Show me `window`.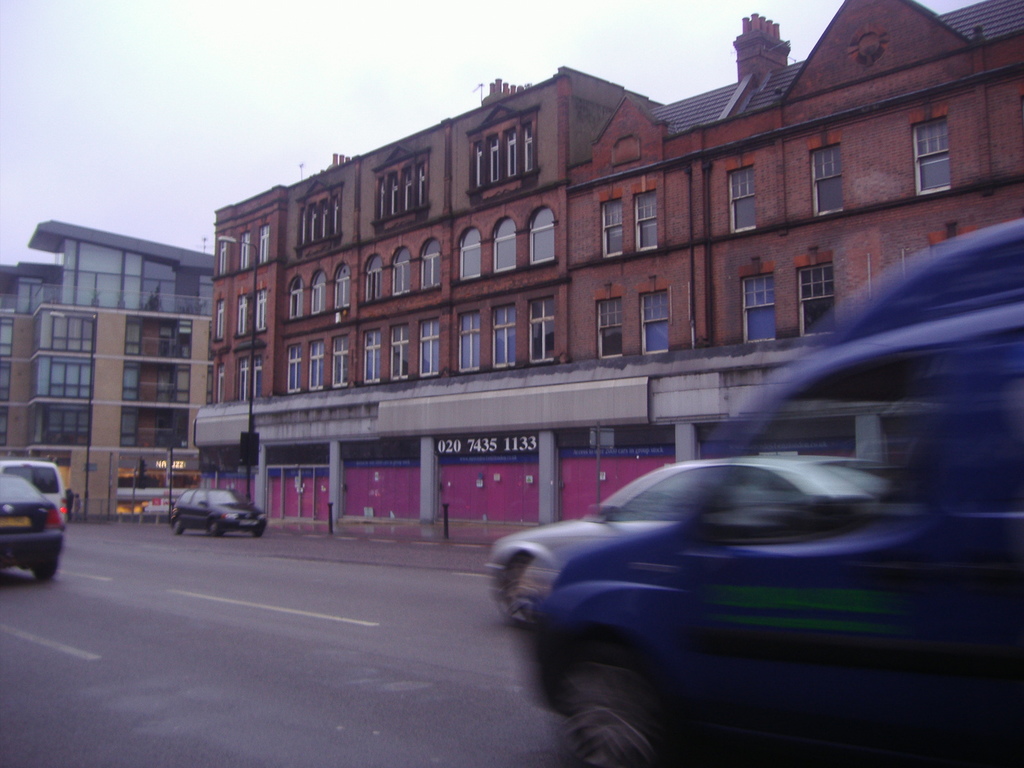
`window` is here: [602,198,625,257].
